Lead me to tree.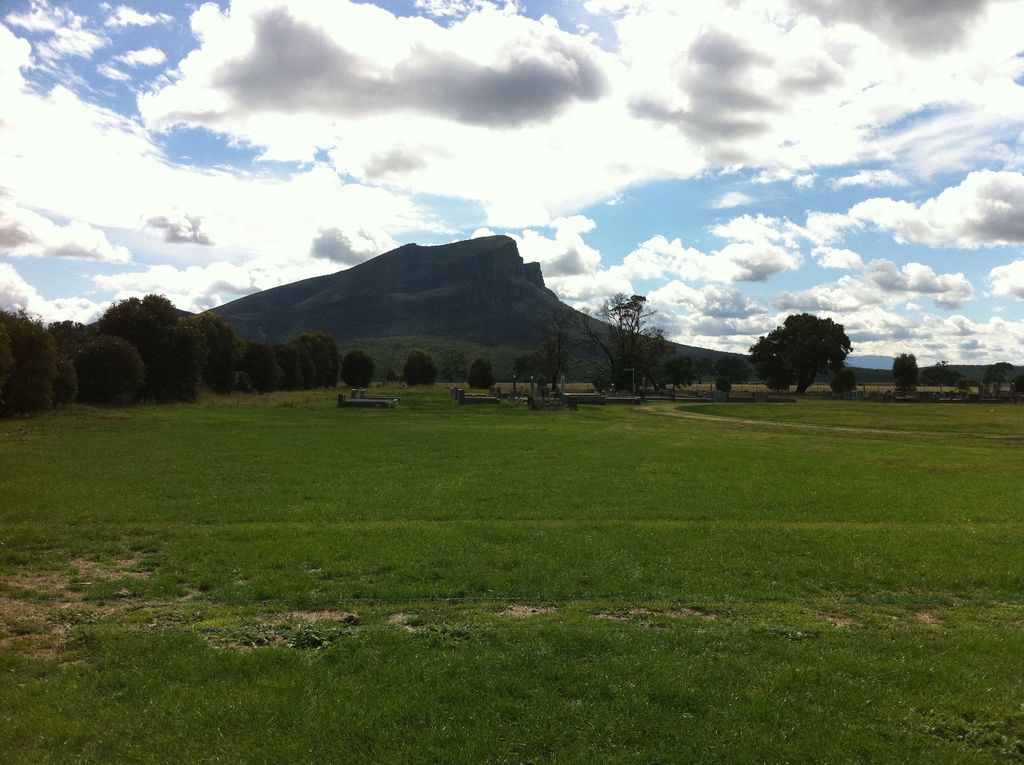
Lead to box(760, 297, 863, 391).
